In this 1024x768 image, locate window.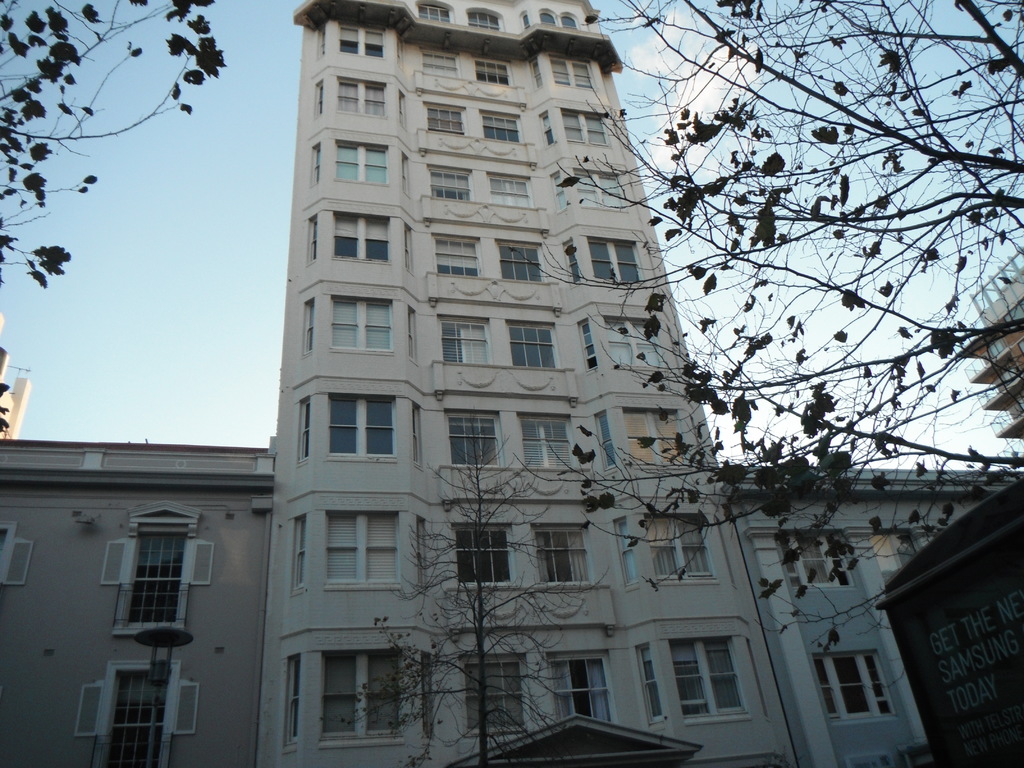
Bounding box: 524,8,531,33.
